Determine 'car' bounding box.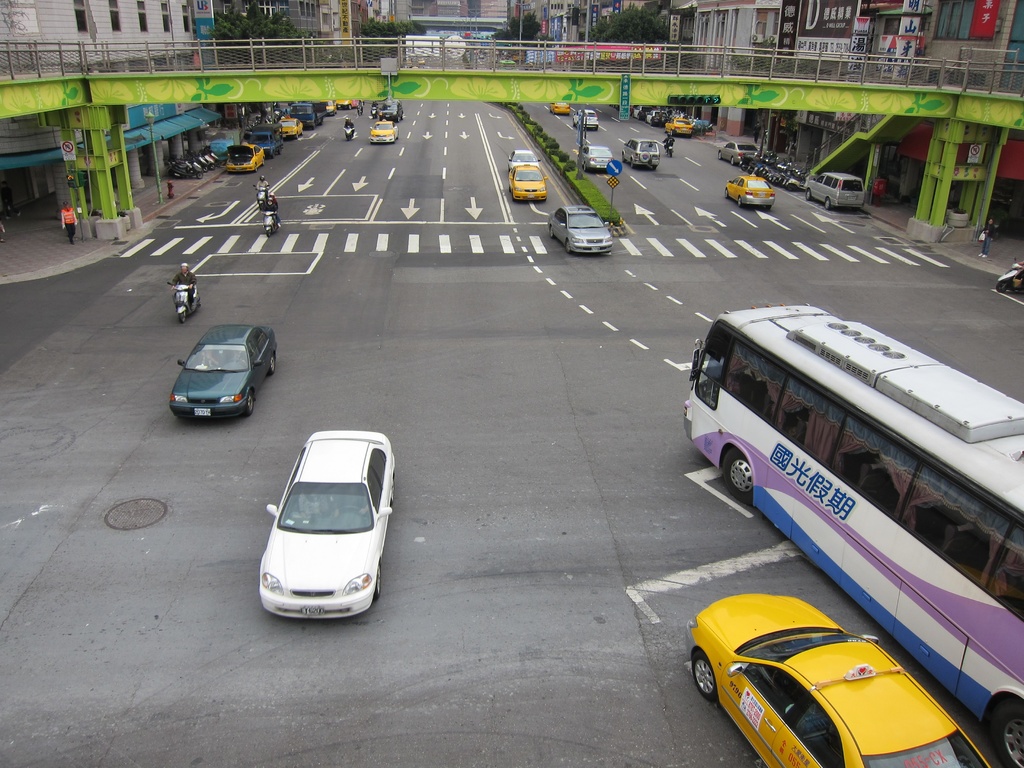
Determined: pyautogui.locateOnScreen(622, 137, 657, 162).
